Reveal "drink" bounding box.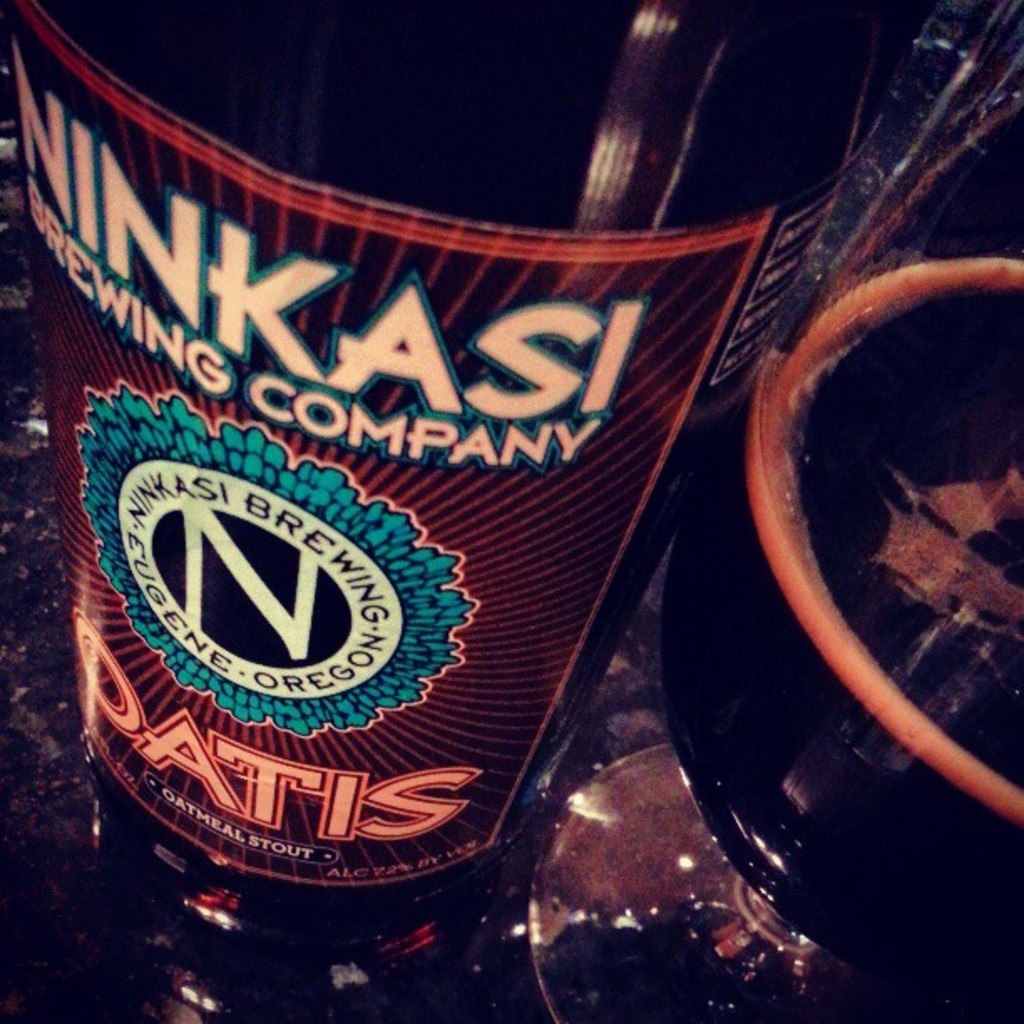
Revealed: [x1=651, y1=234, x2=1022, y2=999].
